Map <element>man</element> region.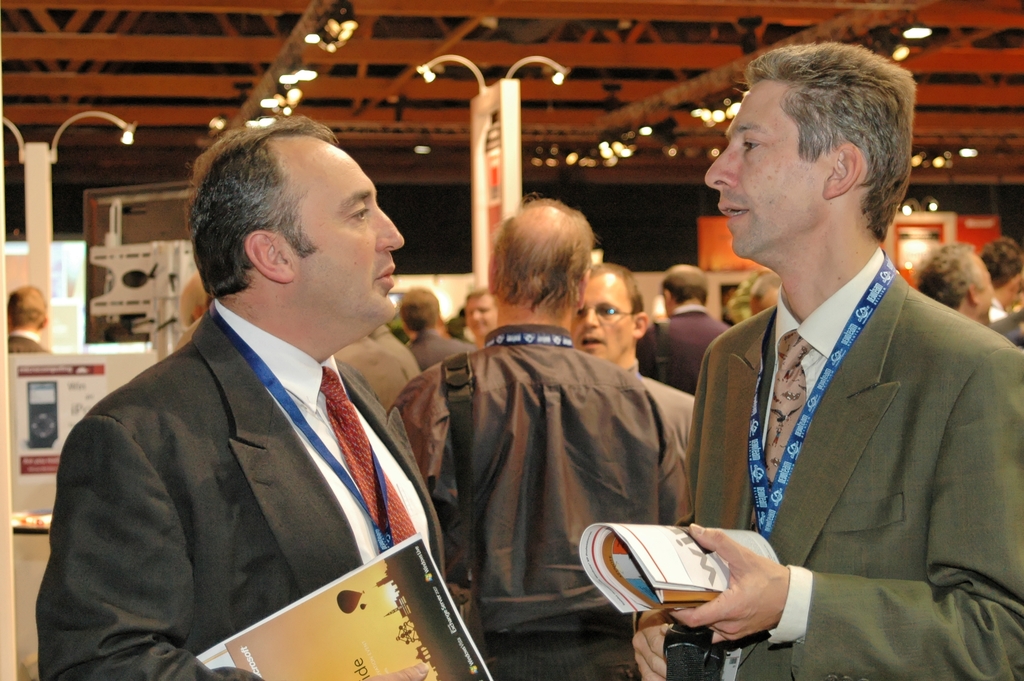
Mapped to detection(976, 238, 1023, 319).
